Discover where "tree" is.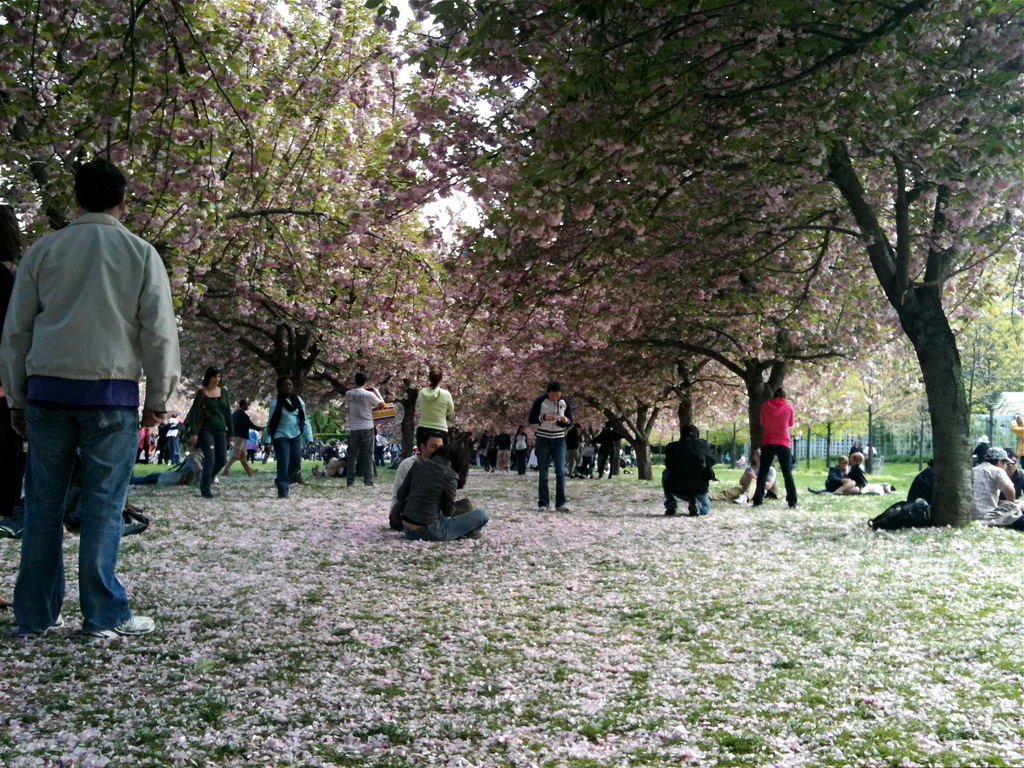
Discovered at [x1=0, y1=0, x2=463, y2=314].
